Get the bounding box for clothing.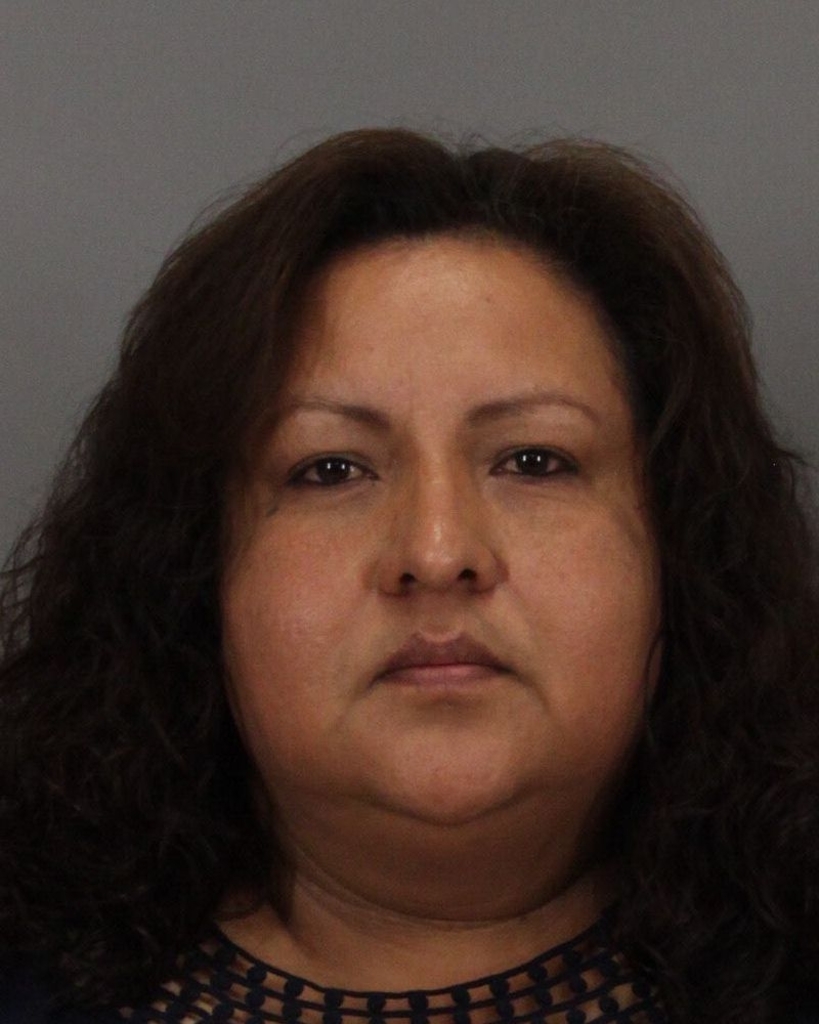
select_region(46, 782, 759, 1021).
